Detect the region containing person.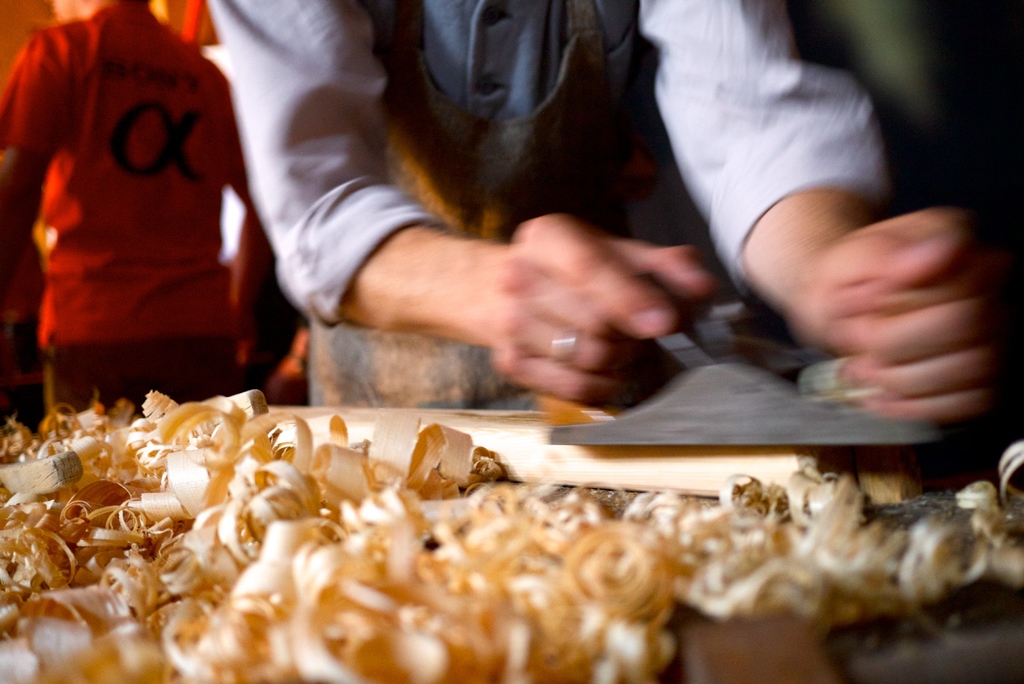
<box>0,0,280,442</box>.
